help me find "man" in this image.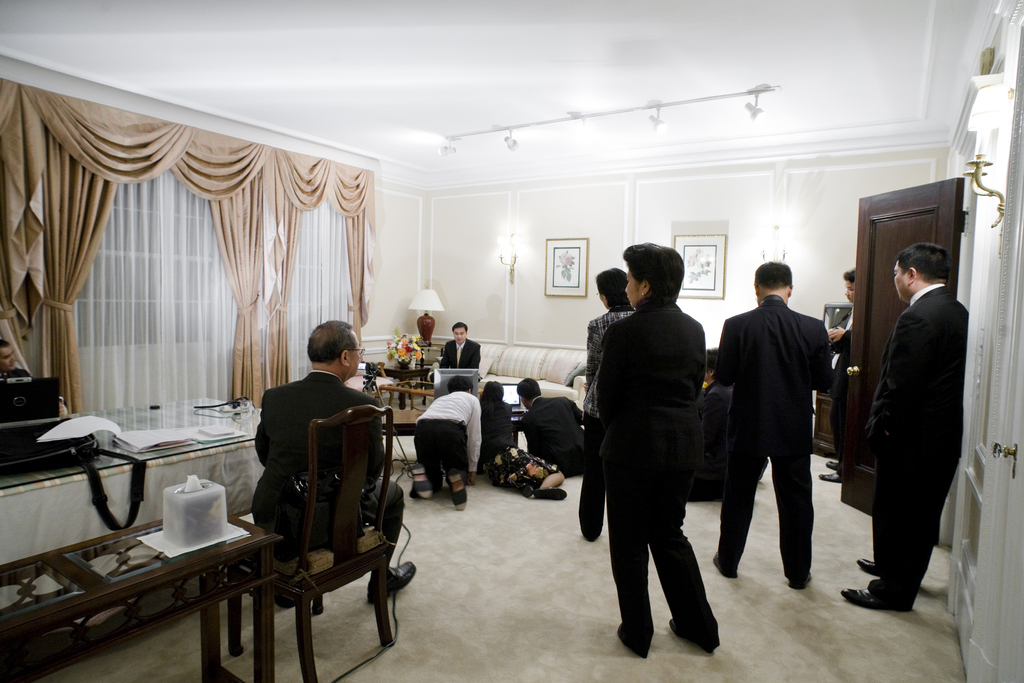
Found it: <box>503,375,586,476</box>.
